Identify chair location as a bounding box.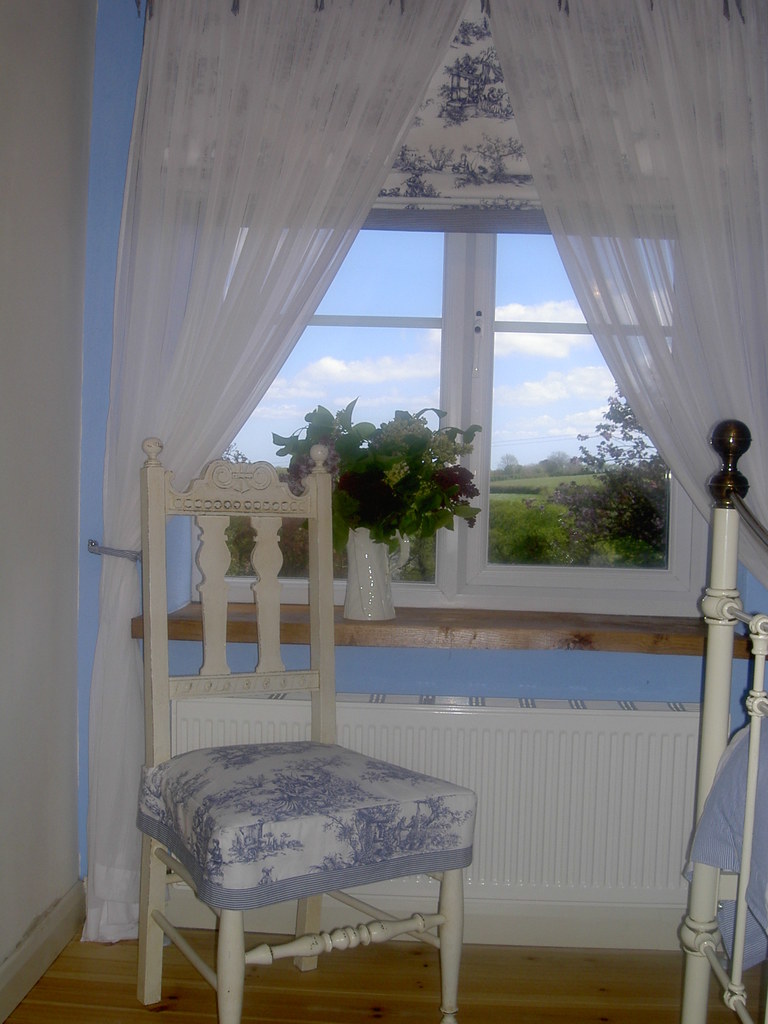
box(134, 430, 479, 1023).
